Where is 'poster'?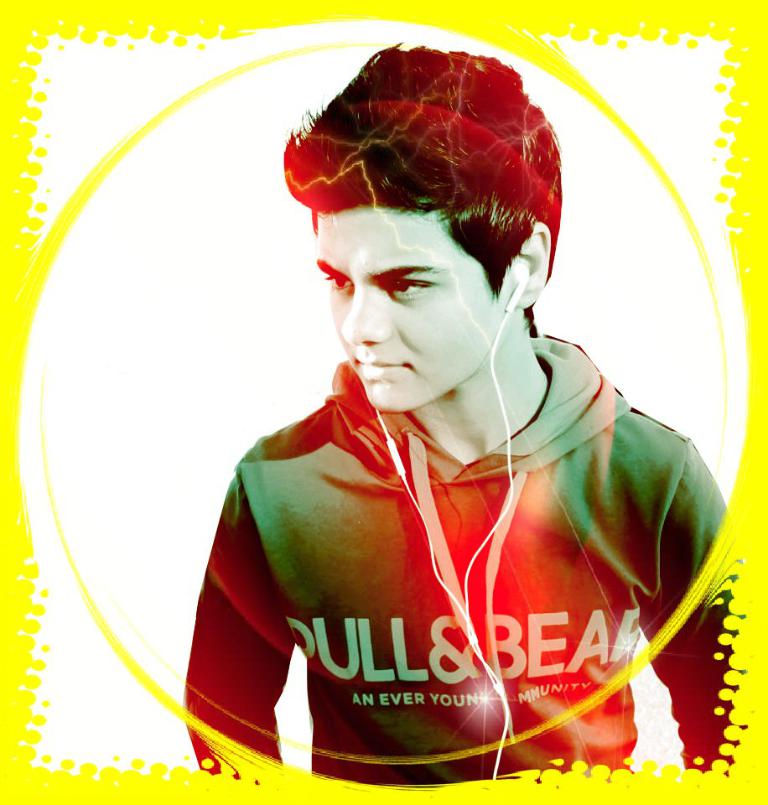
bbox=[0, 0, 767, 803].
